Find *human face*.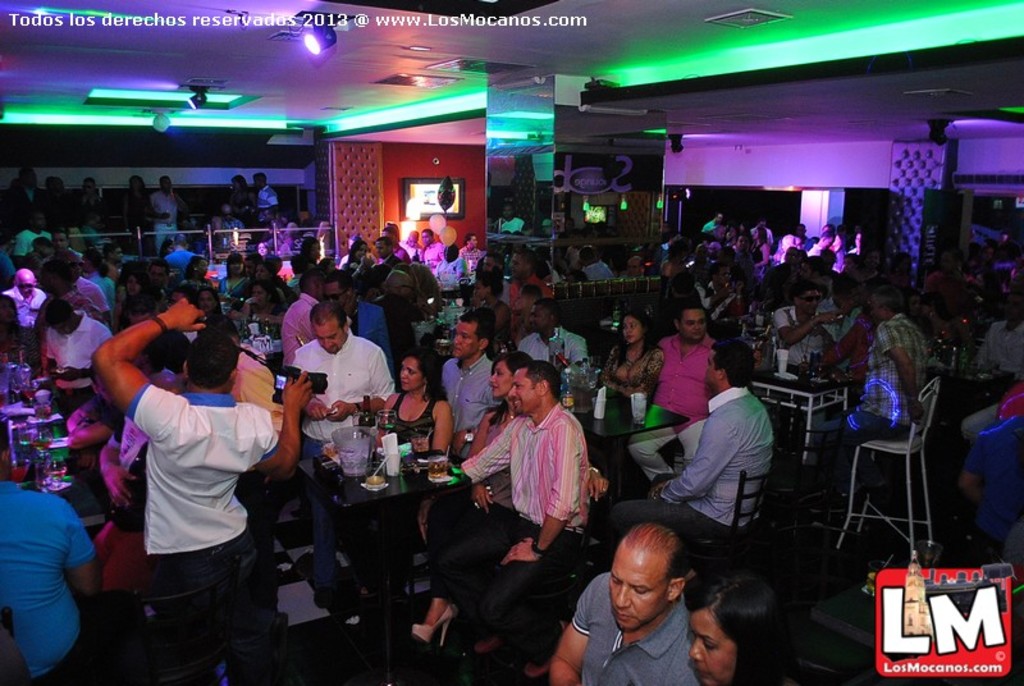
<bbox>250, 259, 264, 280</bbox>.
